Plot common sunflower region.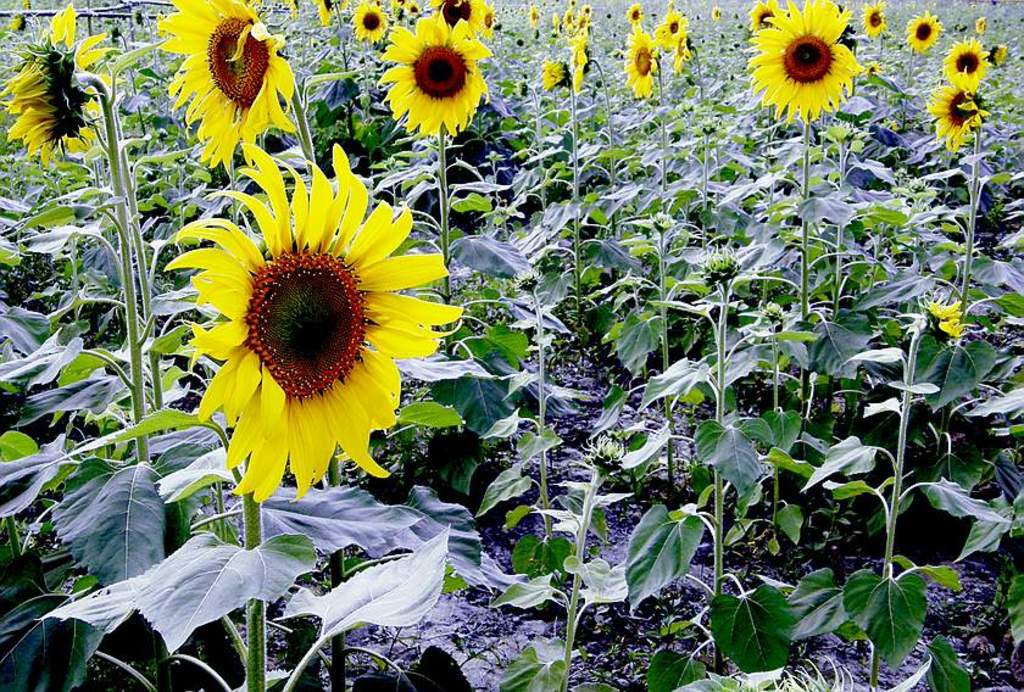
Plotted at bbox=(756, 2, 867, 125).
